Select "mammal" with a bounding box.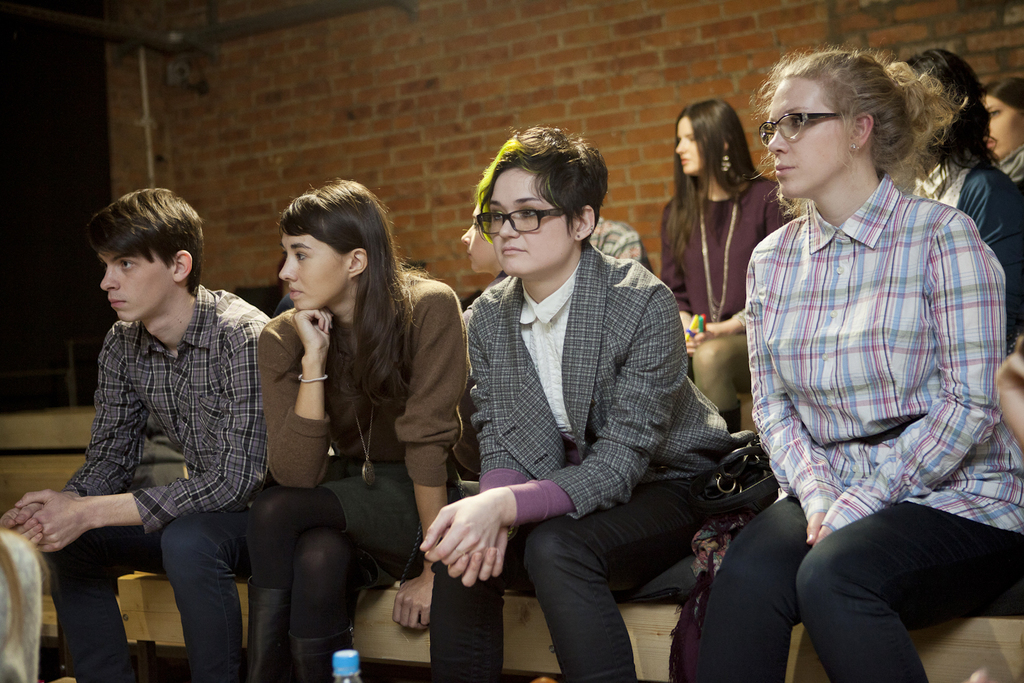
detection(456, 197, 507, 291).
